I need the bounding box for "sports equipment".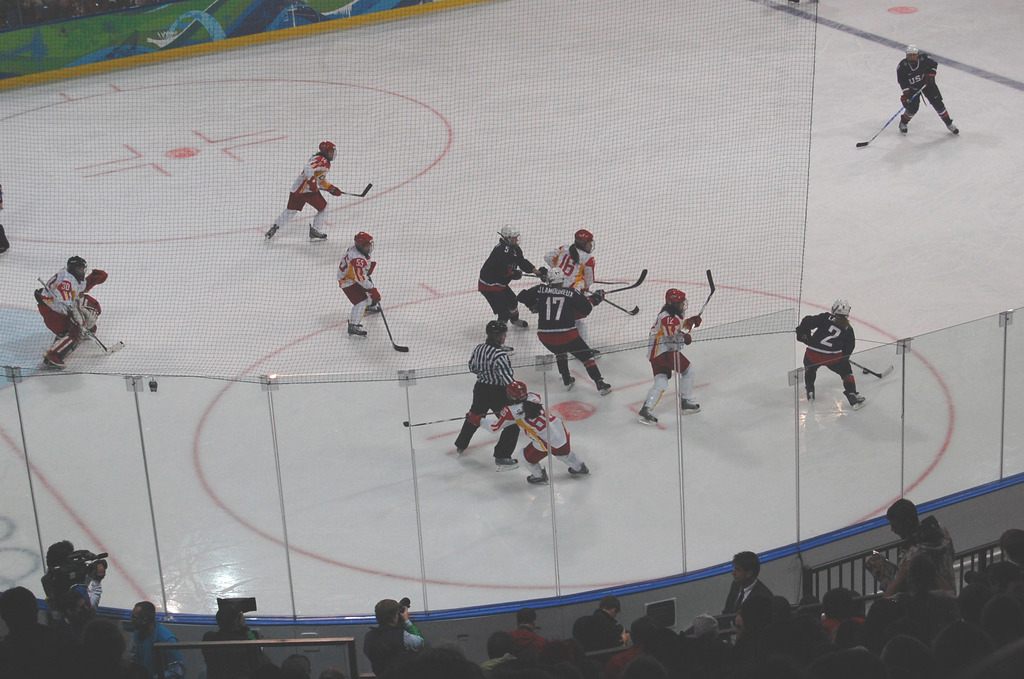
Here it is: bbox=(310, 185, 372, 199).
